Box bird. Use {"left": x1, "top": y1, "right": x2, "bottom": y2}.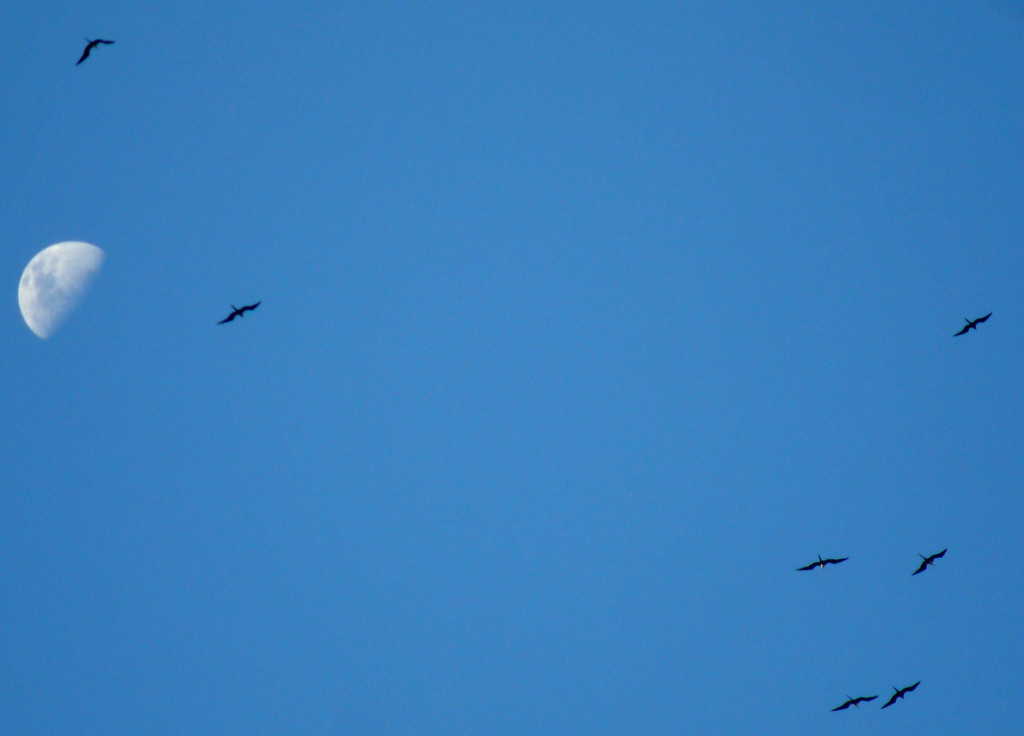
{"left": 888, "top": 682, "right": 918, "bottom": 709}.
